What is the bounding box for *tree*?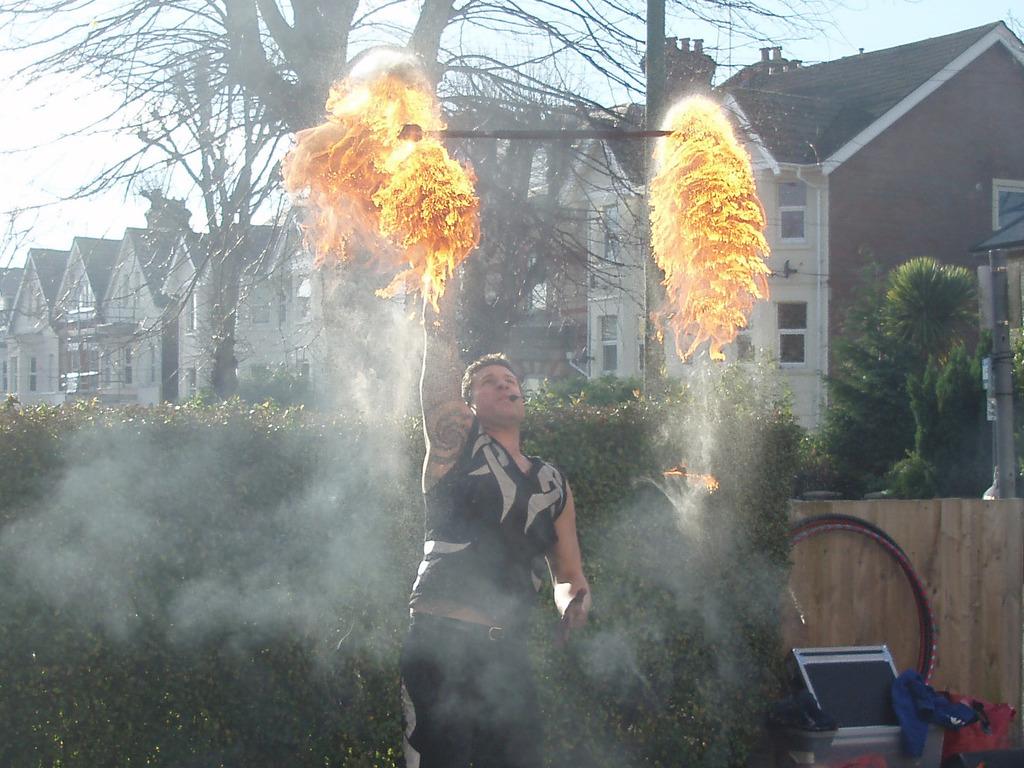
(808,393,885,497).
